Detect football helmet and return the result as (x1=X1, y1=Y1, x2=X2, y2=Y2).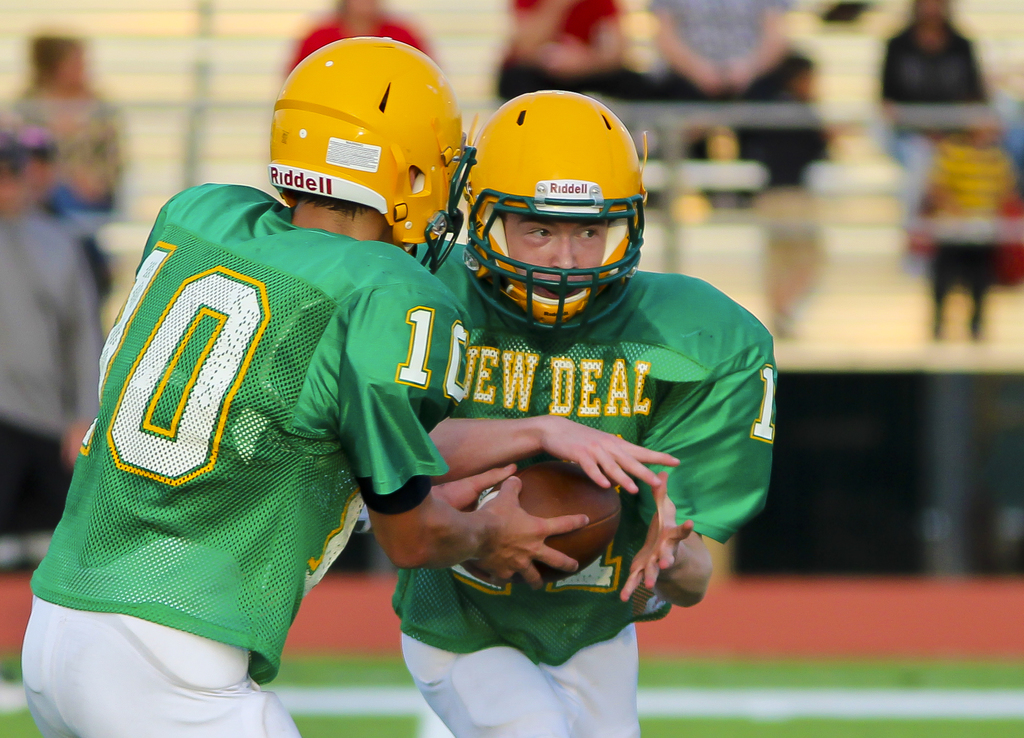
(x1=462, y1=84, x2=650, y2=332).
